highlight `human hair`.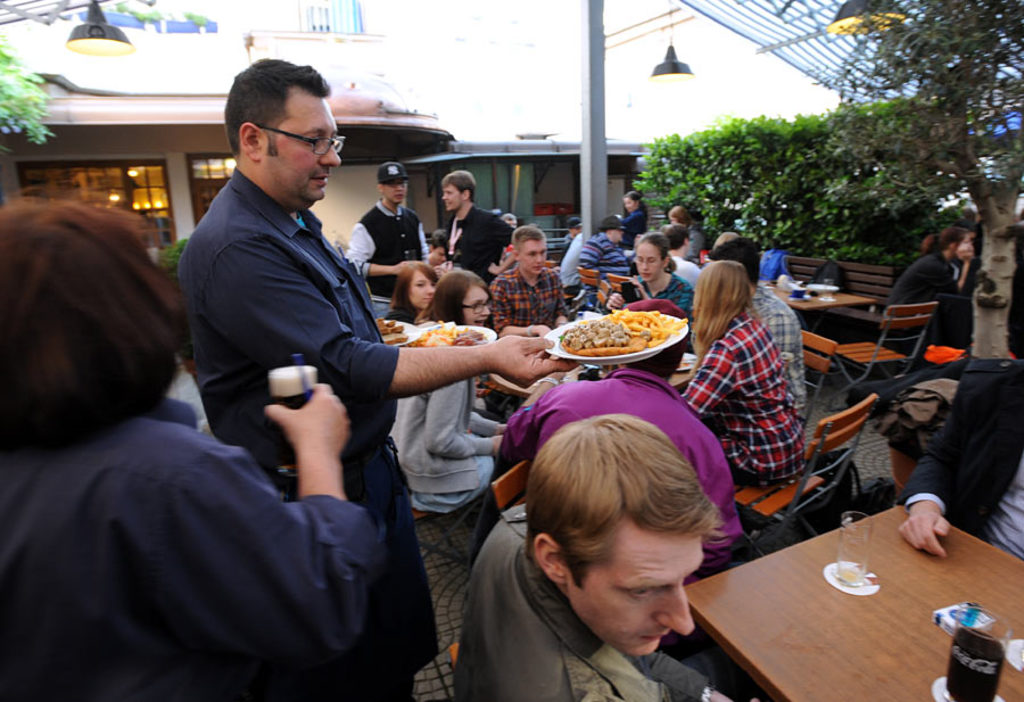
Highlighted region: 382:257:436:324.
